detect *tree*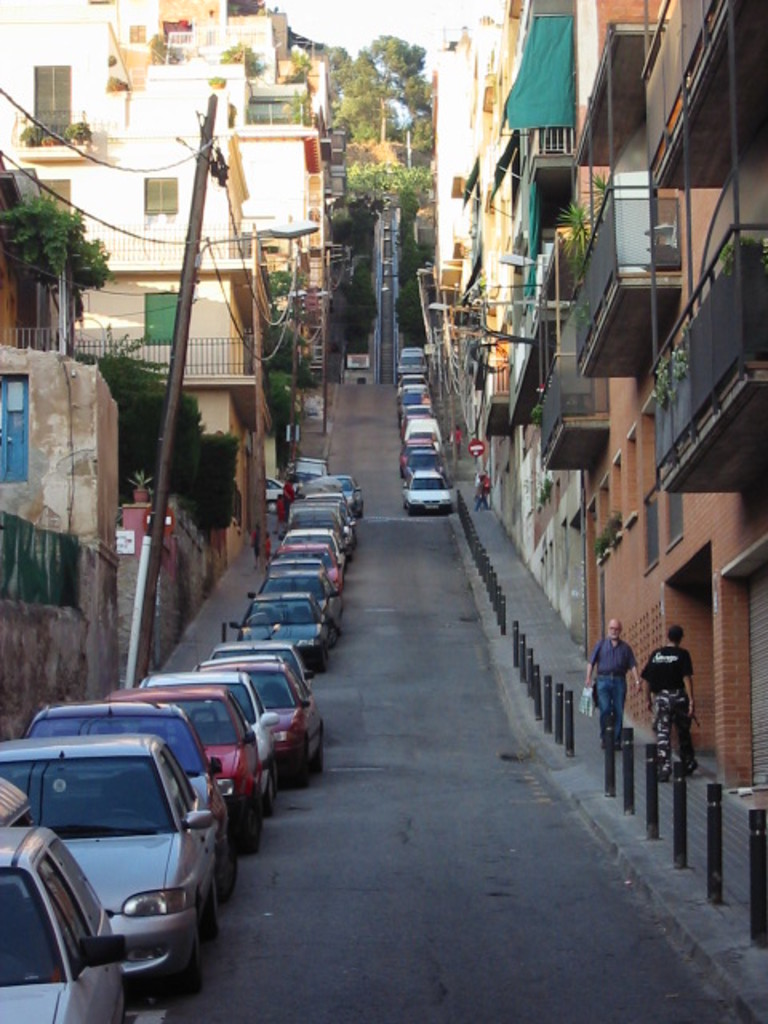
(256,258,312,419)
